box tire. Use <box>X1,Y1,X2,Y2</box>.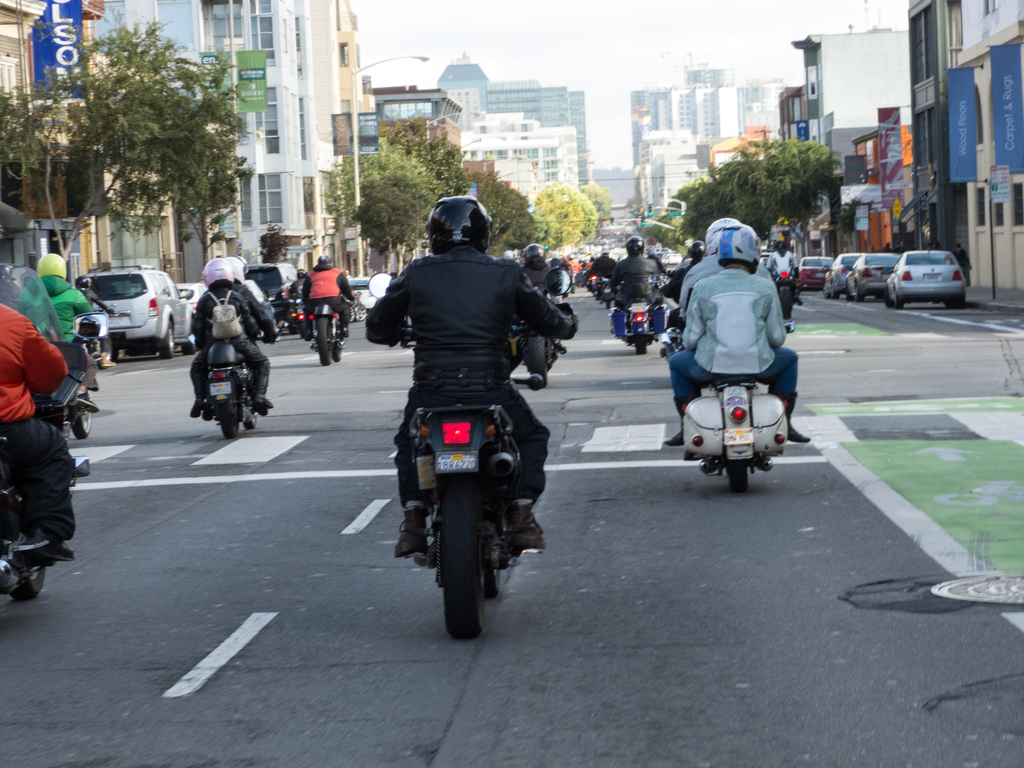
<box>355,303,370,324</box>.
